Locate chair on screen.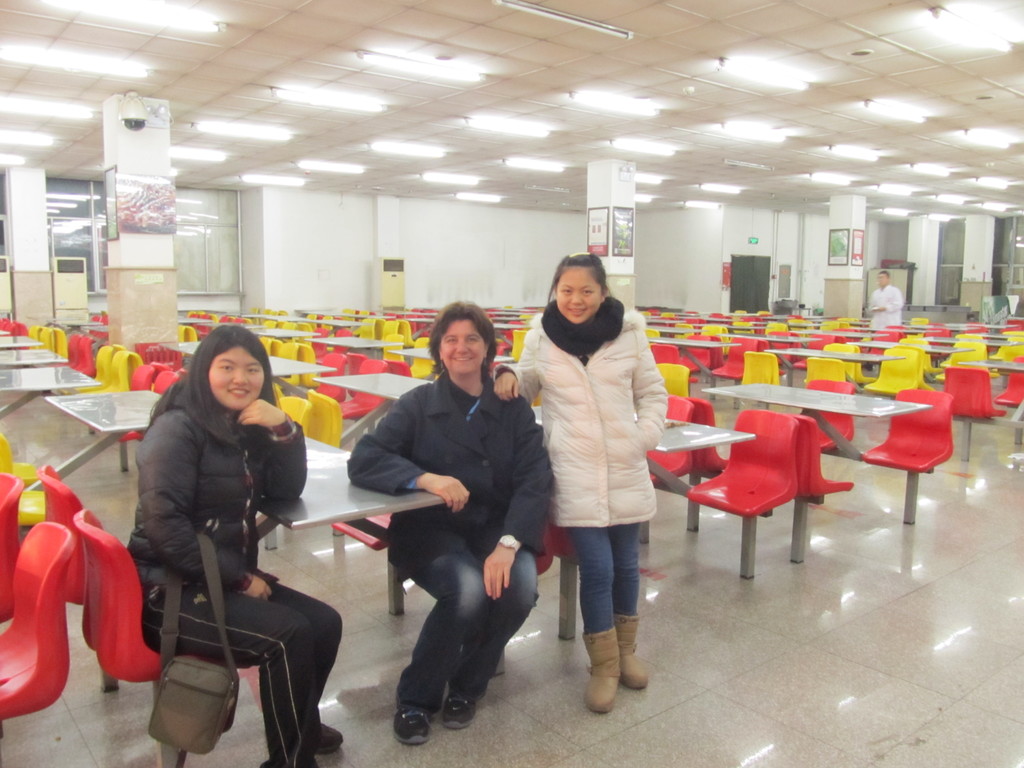
On screen at (x1=383, y1=328, x2=406, y2=359).
